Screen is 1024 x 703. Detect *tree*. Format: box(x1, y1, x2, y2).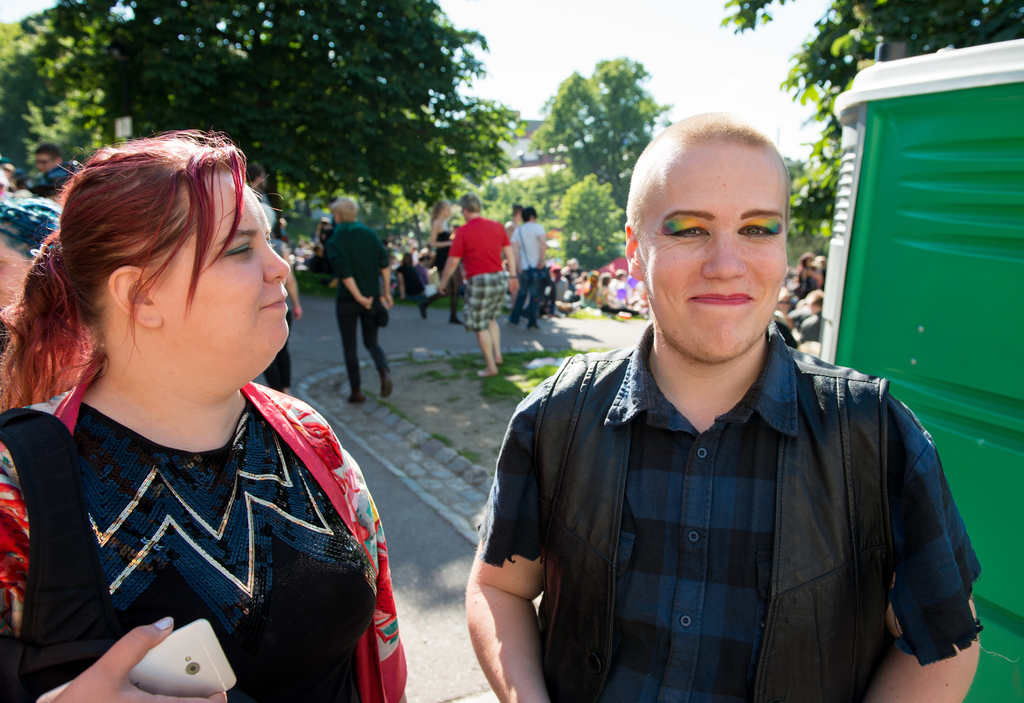
box(526, 58, 681, 258).
